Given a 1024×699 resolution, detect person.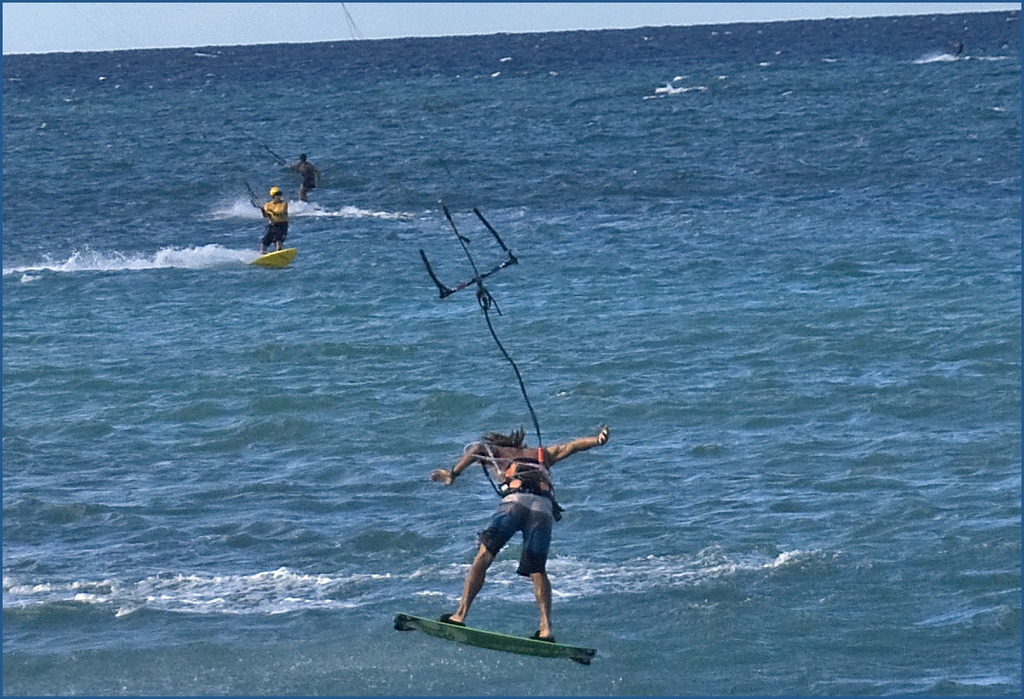
crop(286, 152, 310, 192).
